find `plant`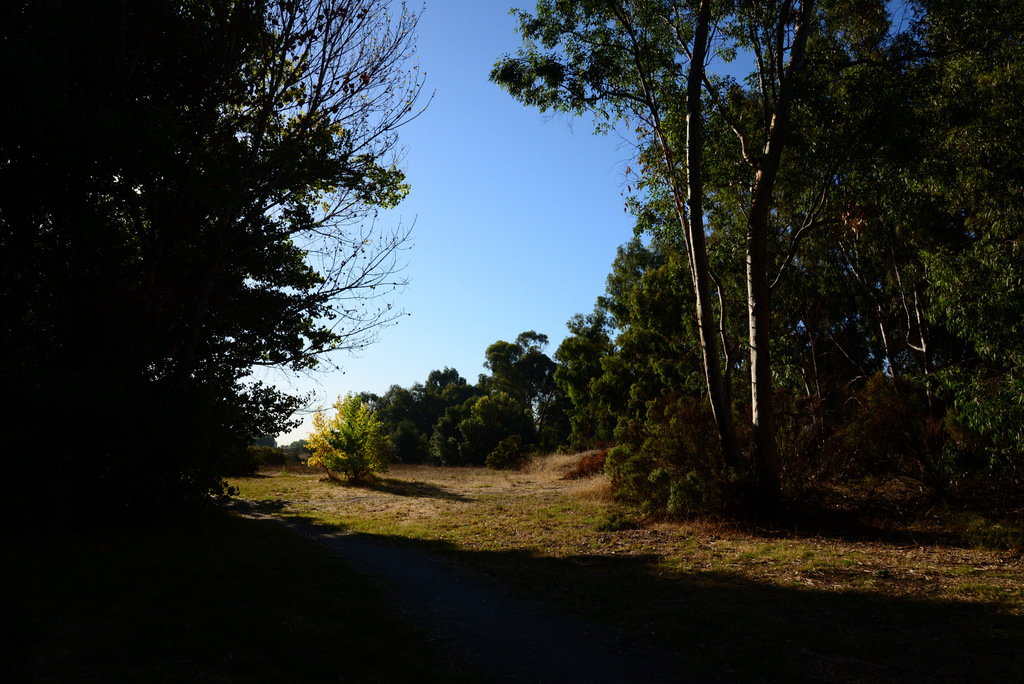
box=[298, 381, 399, 491]
